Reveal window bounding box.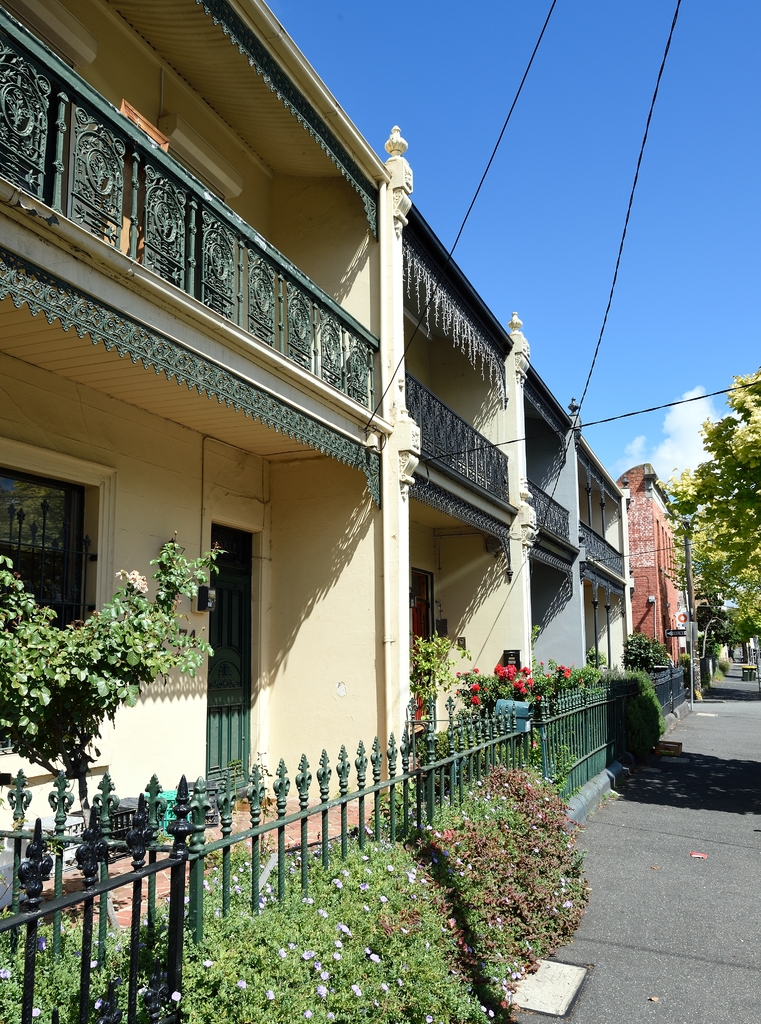
Revealed: [x1=1, y1=15, x2=74, y2=211].
